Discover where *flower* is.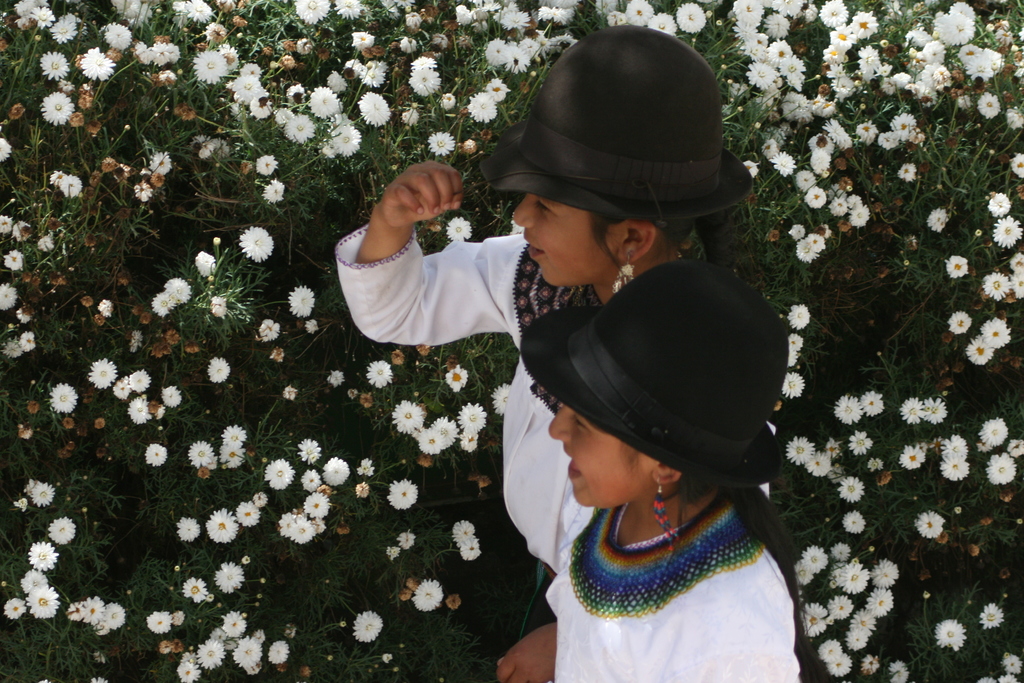
Discovered at detection(3, 337, 21, 356).
